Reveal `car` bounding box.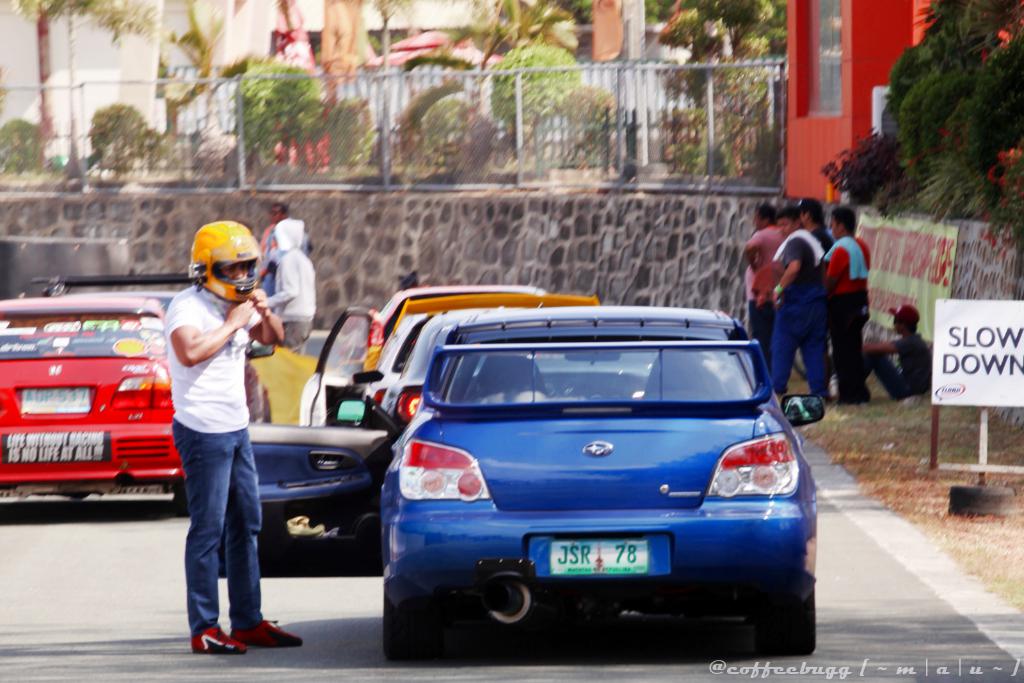
Revealed: BBox(0, 289, 183, 517).
